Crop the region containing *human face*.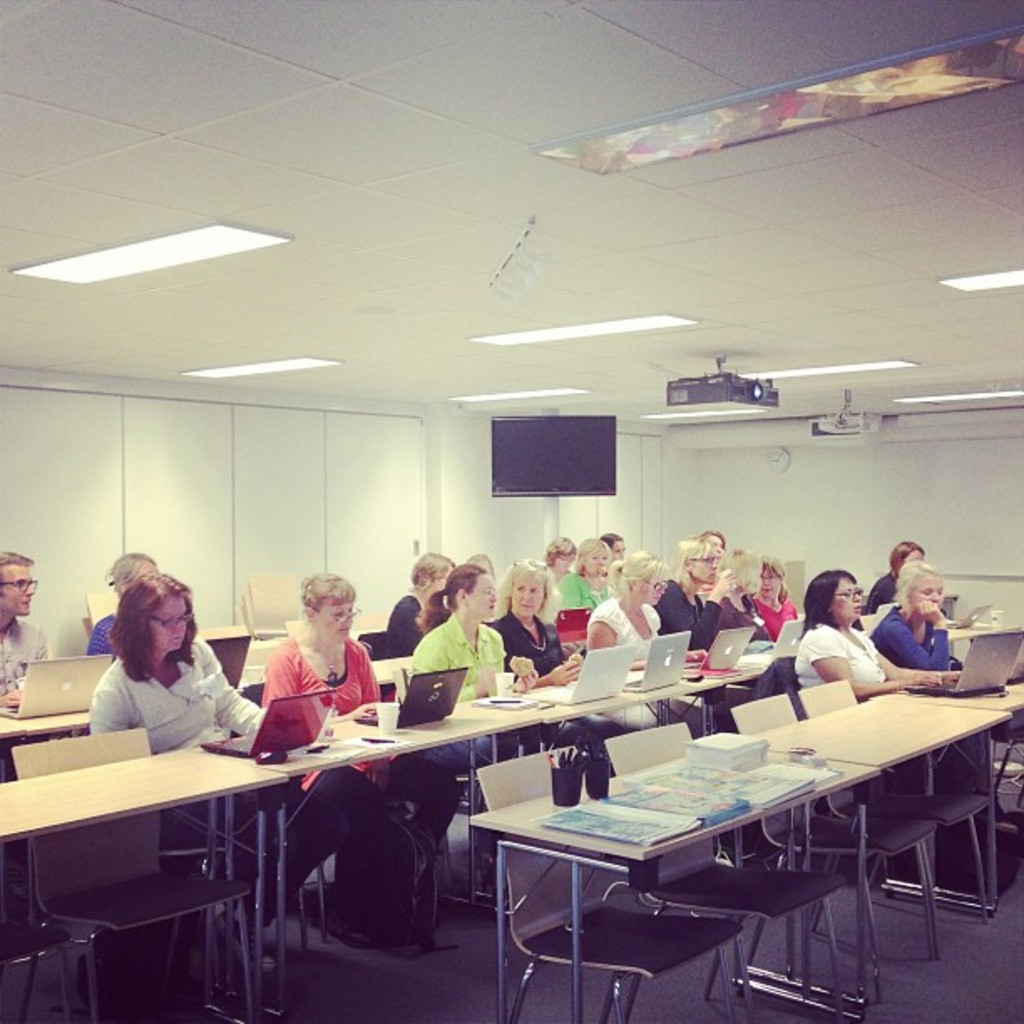
Crop region: box(611, 535, 626, 562).
